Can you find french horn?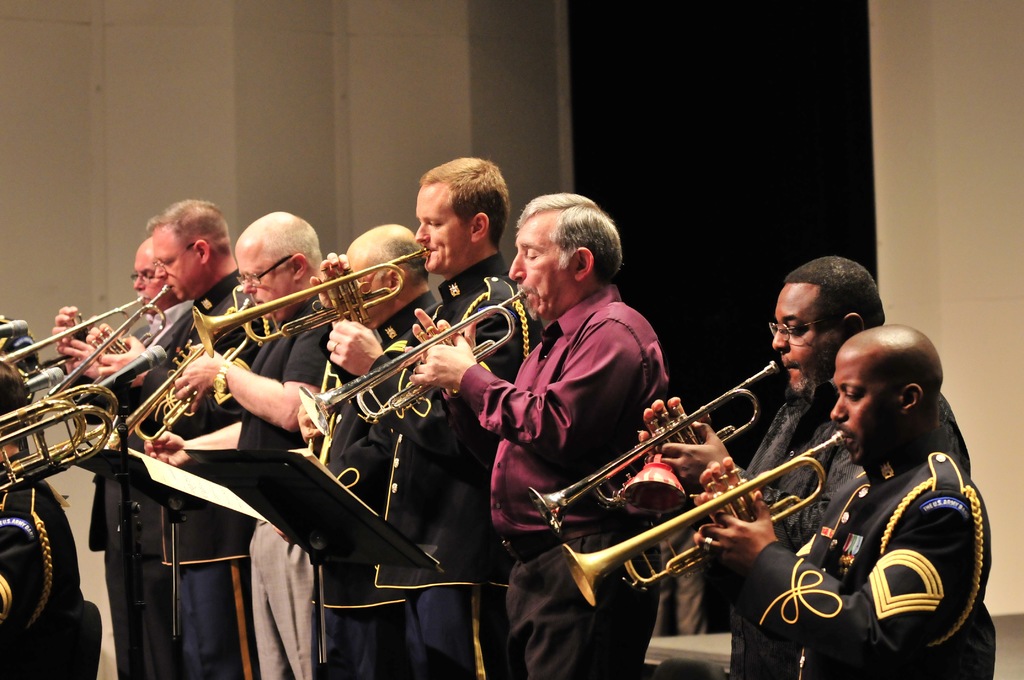
Yes, bounding box: 559/424/847/609.
